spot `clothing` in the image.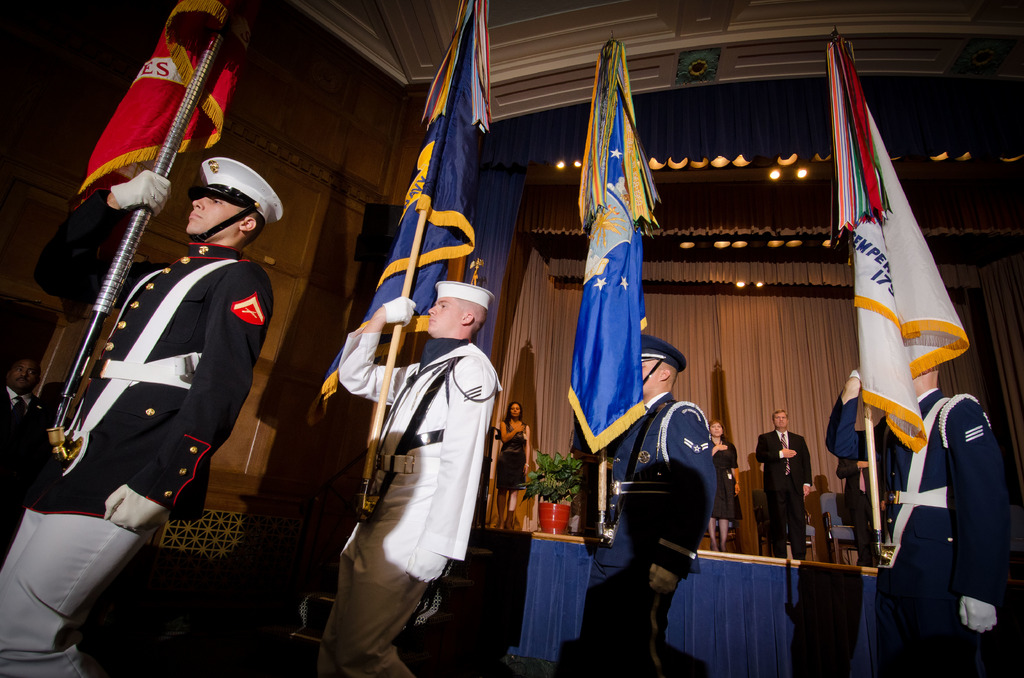
`clothing` found at box(822, 391, 1011, 677).
